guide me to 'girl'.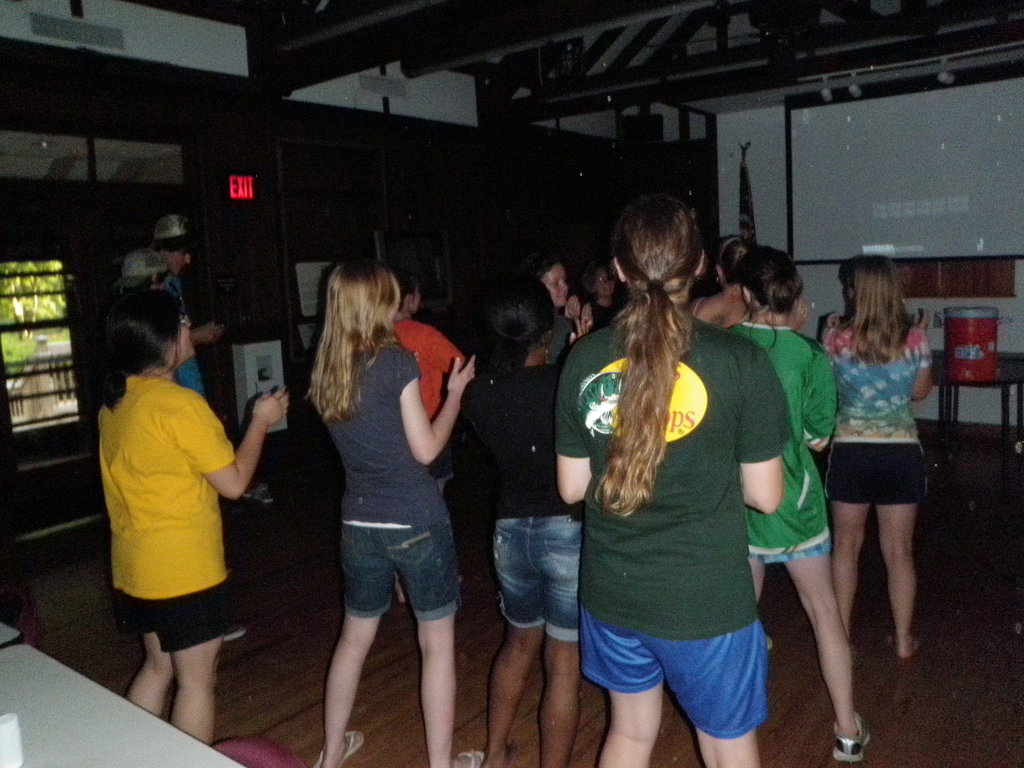
Guidance: box(691, 232, 751, 326).
